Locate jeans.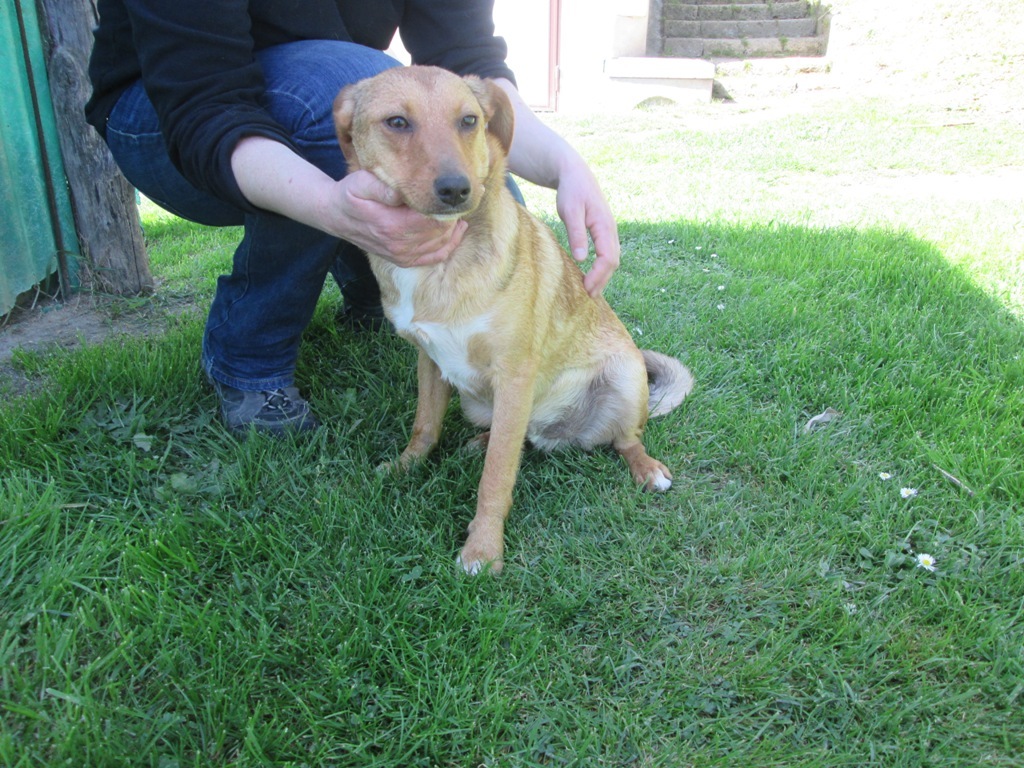
Bounding box: (x1=95, y1=39, x2=539, y2=385).
